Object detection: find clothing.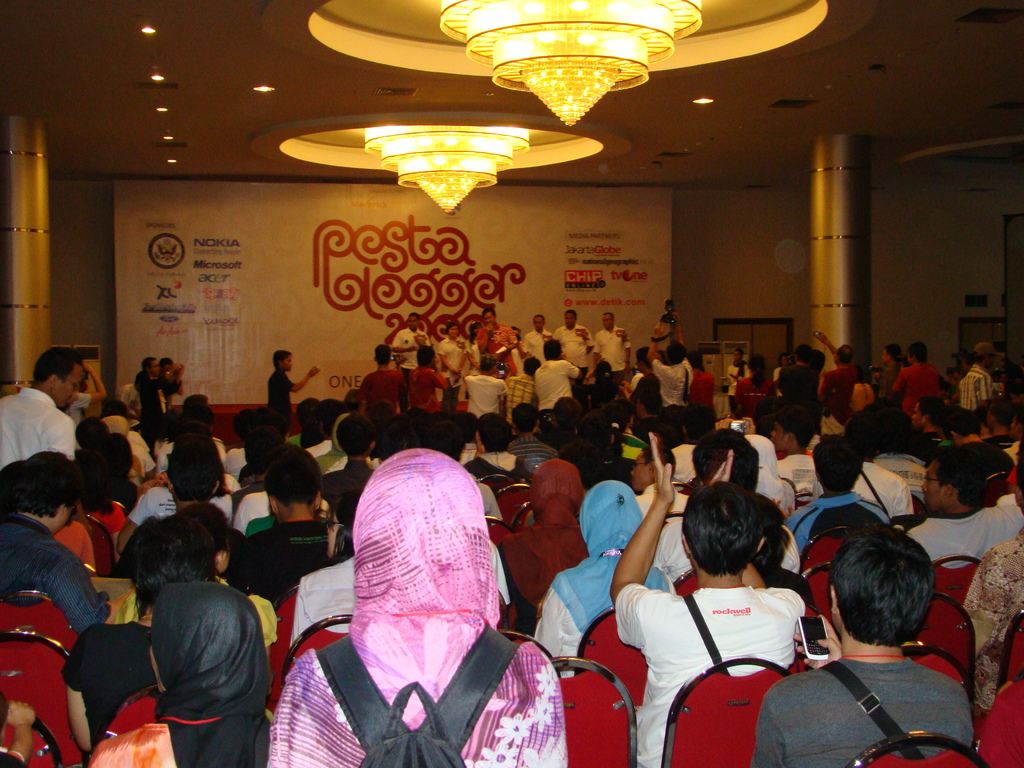
[x1=0, y1=388, x2=76, y2=472].
